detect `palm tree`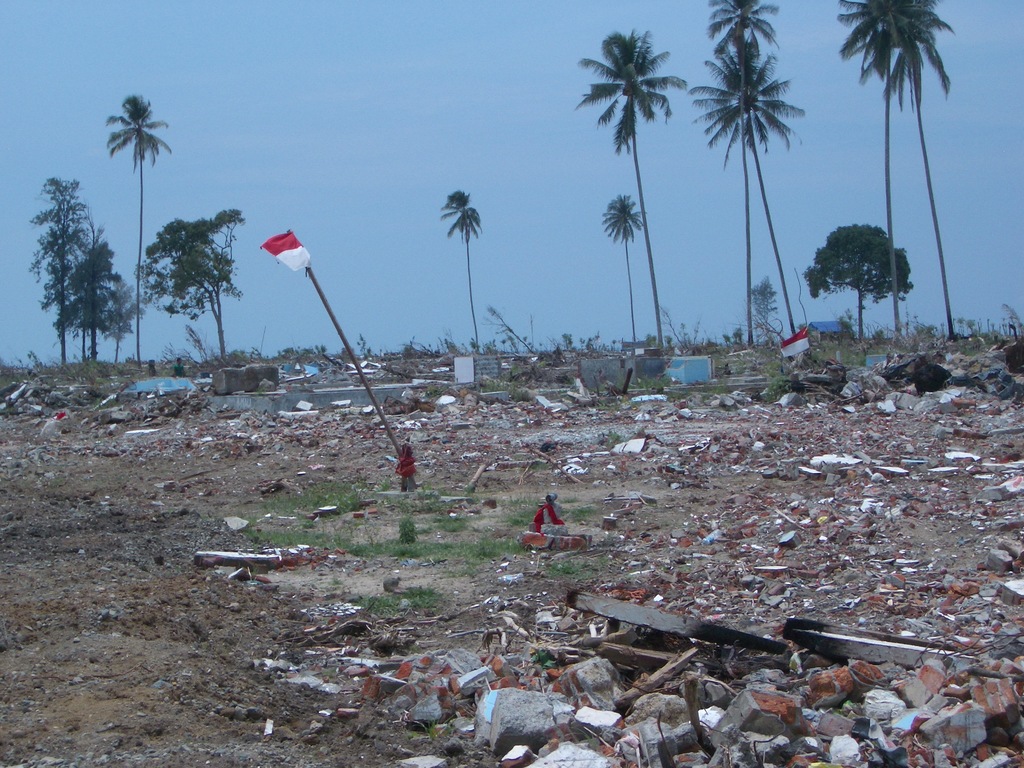
{"x1": 854, "y1": 20, "x2": 950, "y2": 359}
